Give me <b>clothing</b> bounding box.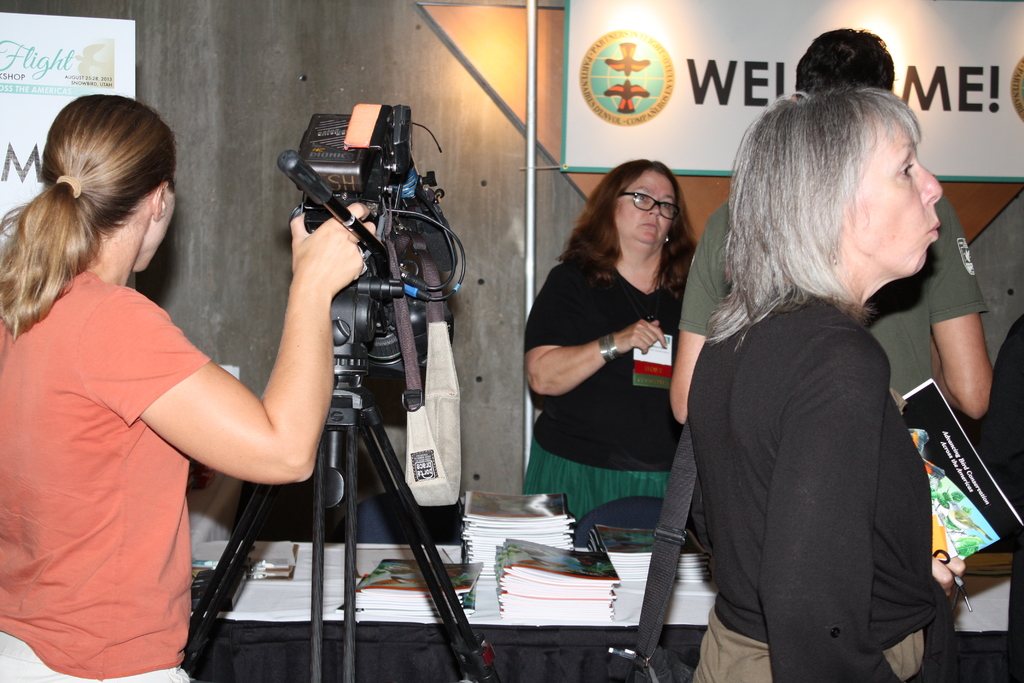
box=[679, 200, 989, 397].
